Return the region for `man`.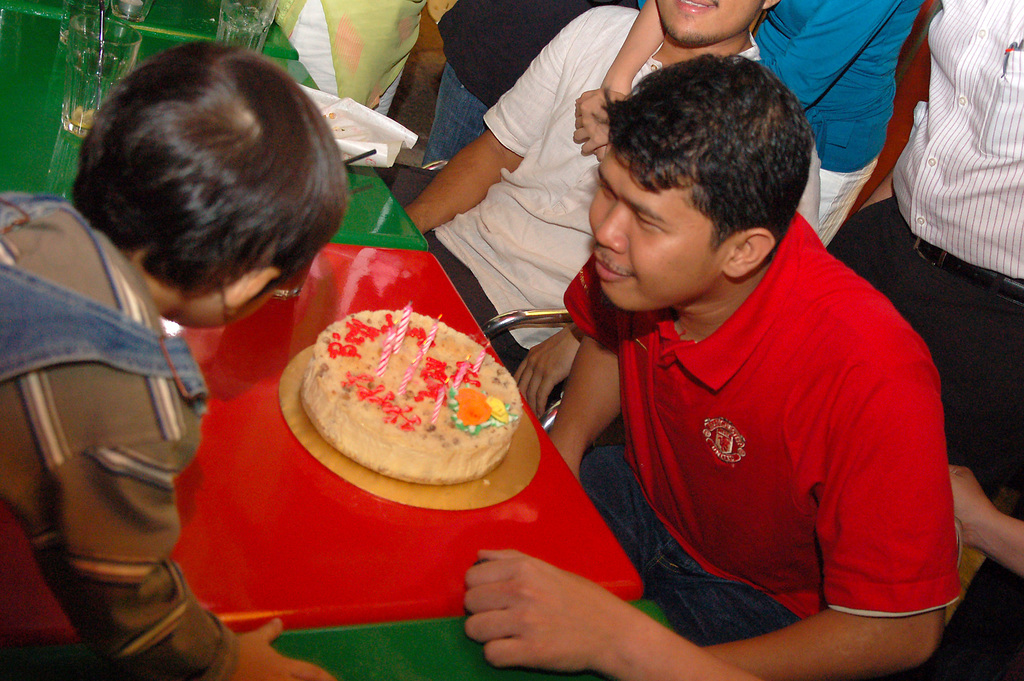
left=408, top=0, right=819, bottom=419.
